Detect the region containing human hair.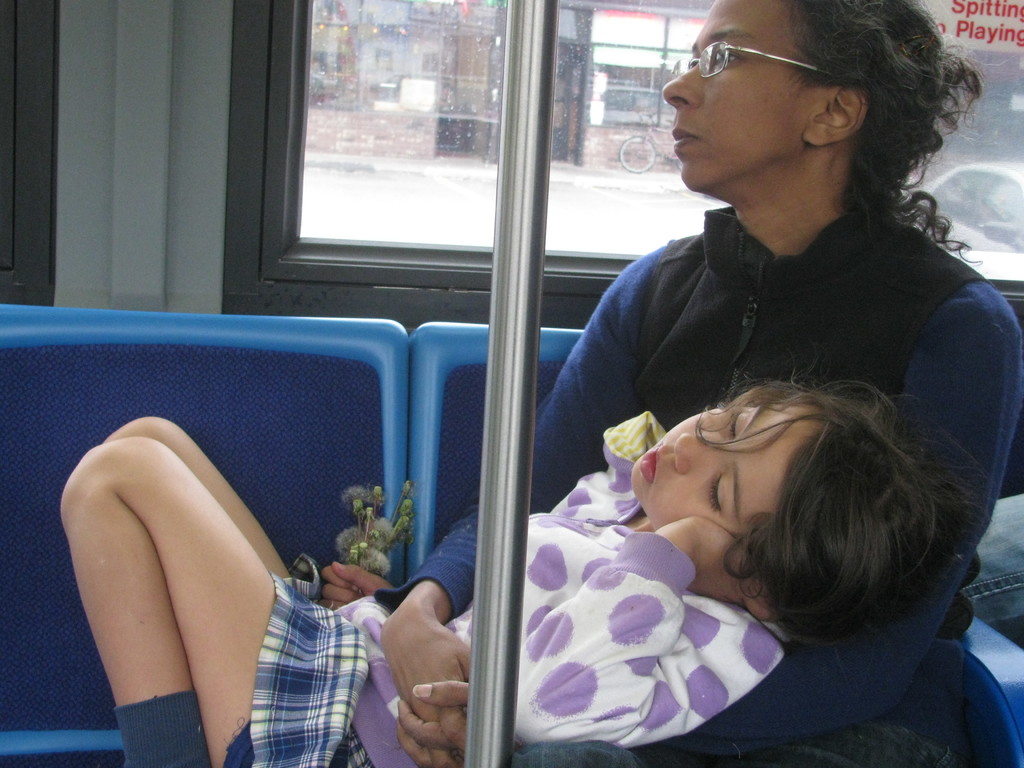
x1=682 y1=371 x2=988 y2=650.
